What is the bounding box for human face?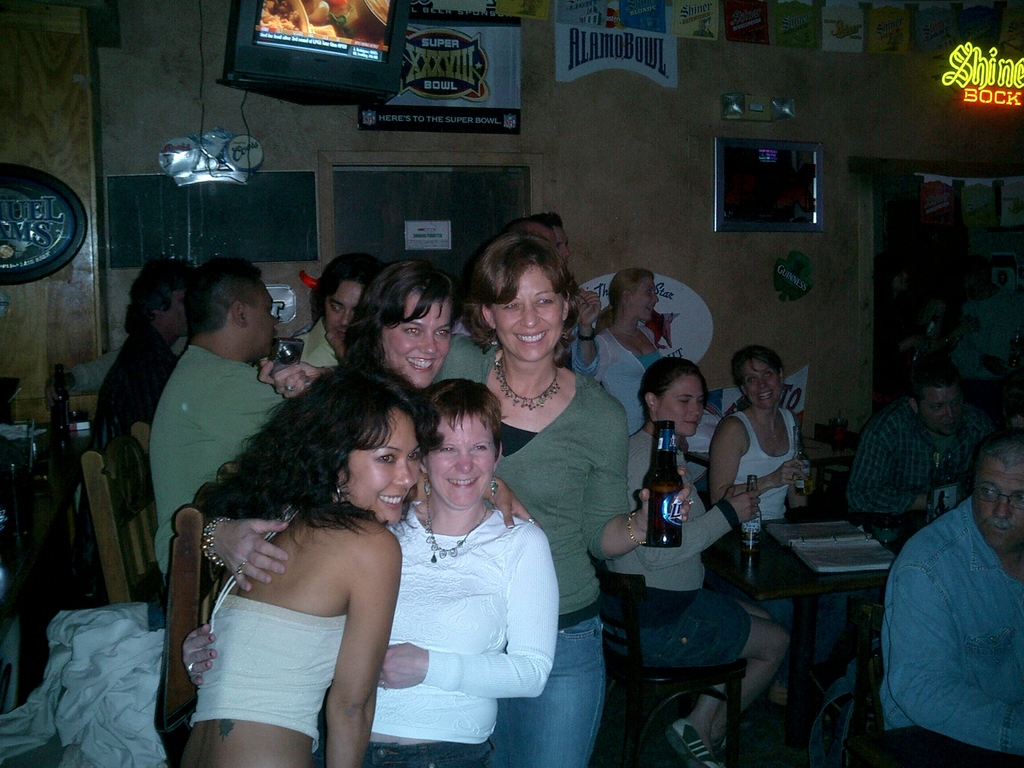
x1=653, y1=372, x2=705, y2=437.
